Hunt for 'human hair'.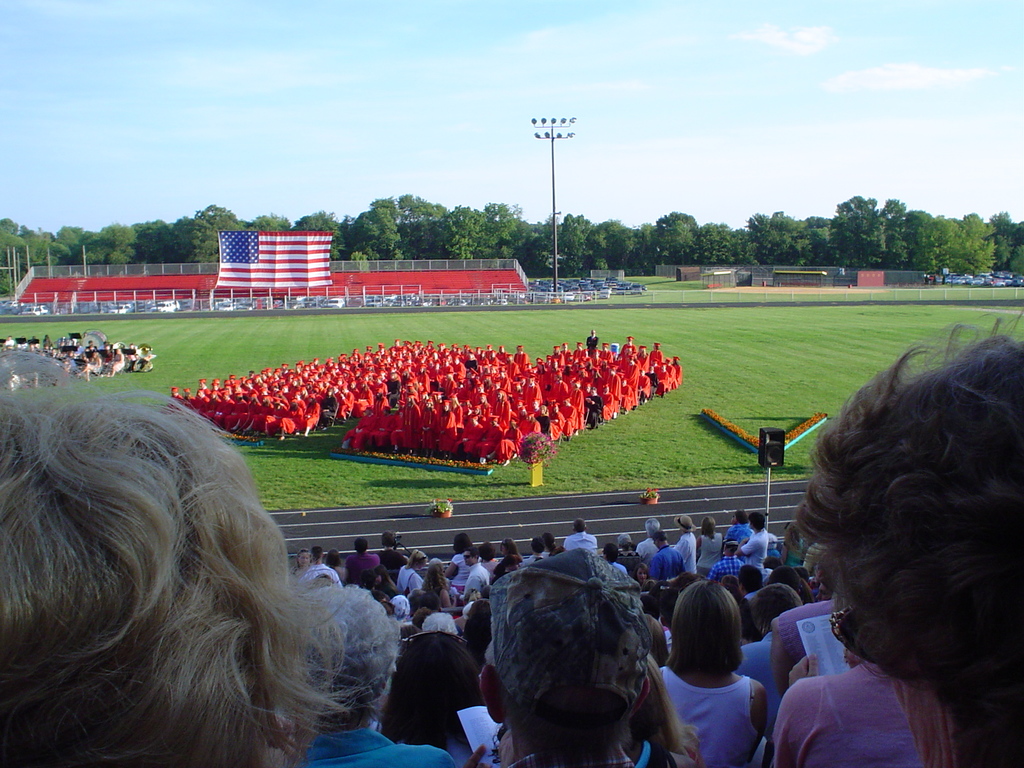
Hunted down at 351 536 367 556.
